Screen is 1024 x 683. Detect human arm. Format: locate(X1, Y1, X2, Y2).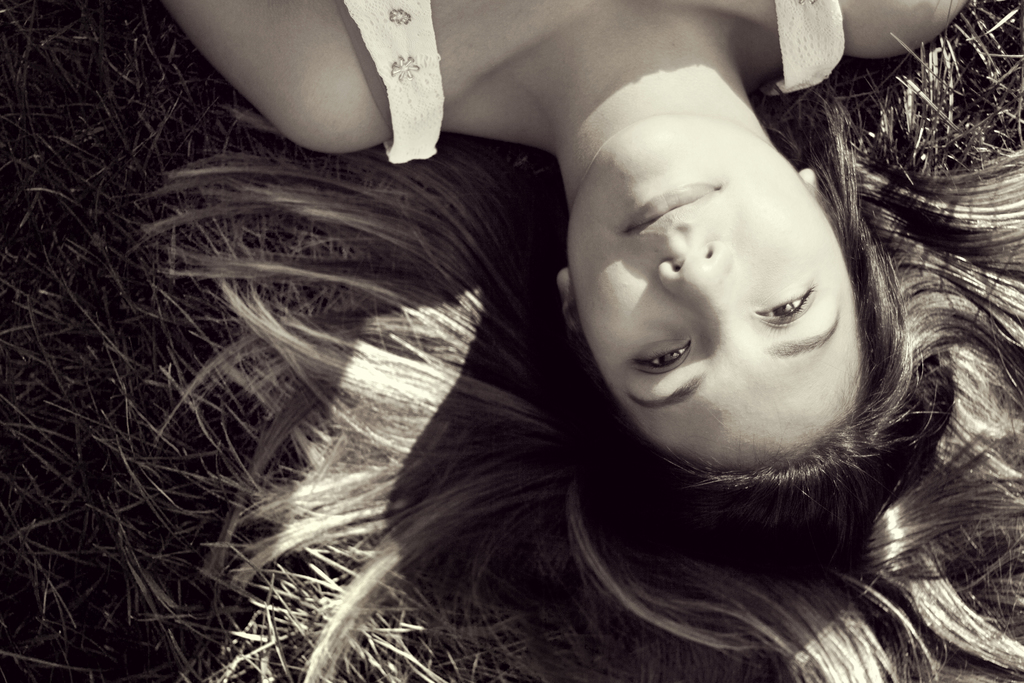
locate(183, 7, 425, 165).
